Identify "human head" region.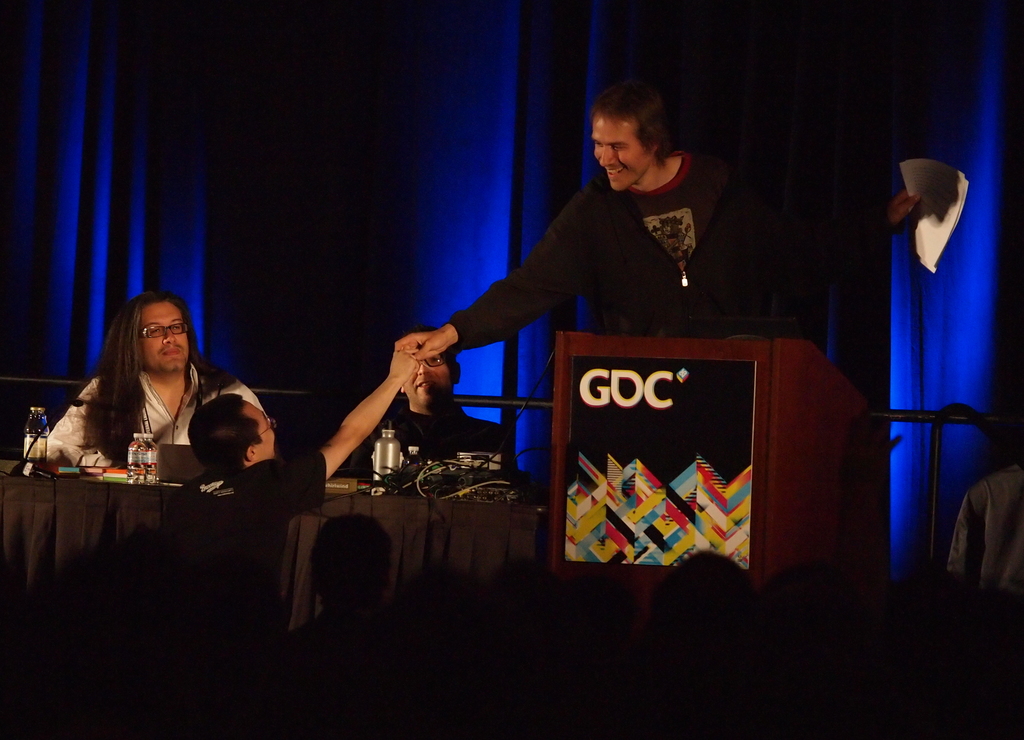
Region: [x1=109, y1=292, x2=190, y2=372].
